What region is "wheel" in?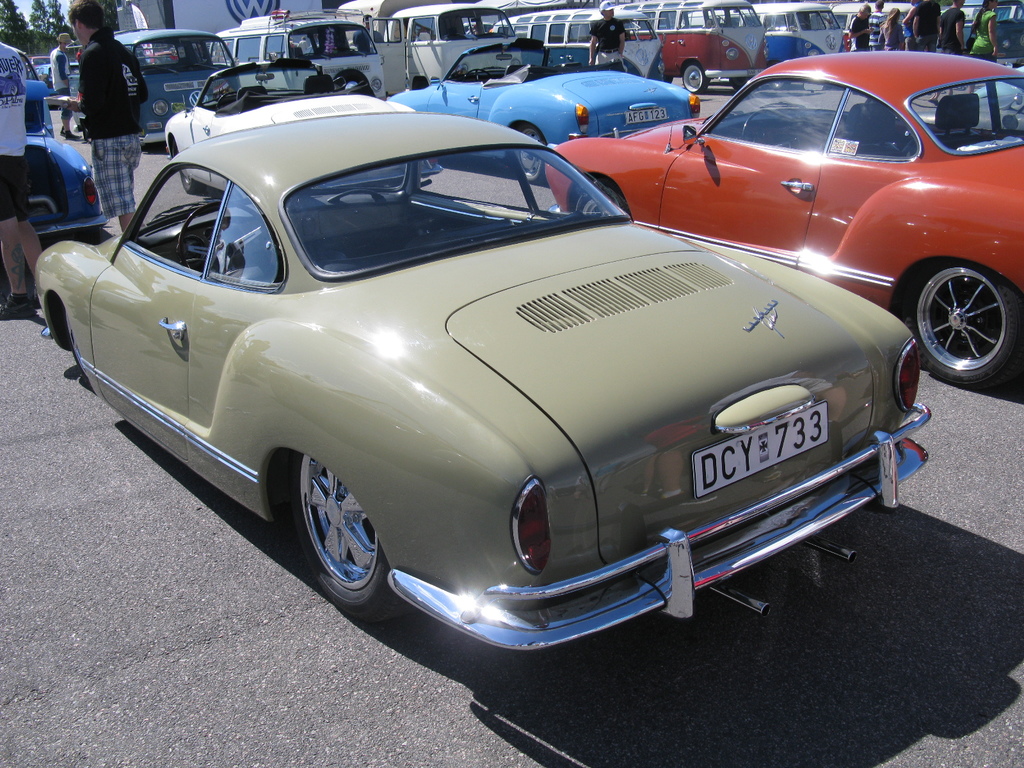
145 142 167 154.
